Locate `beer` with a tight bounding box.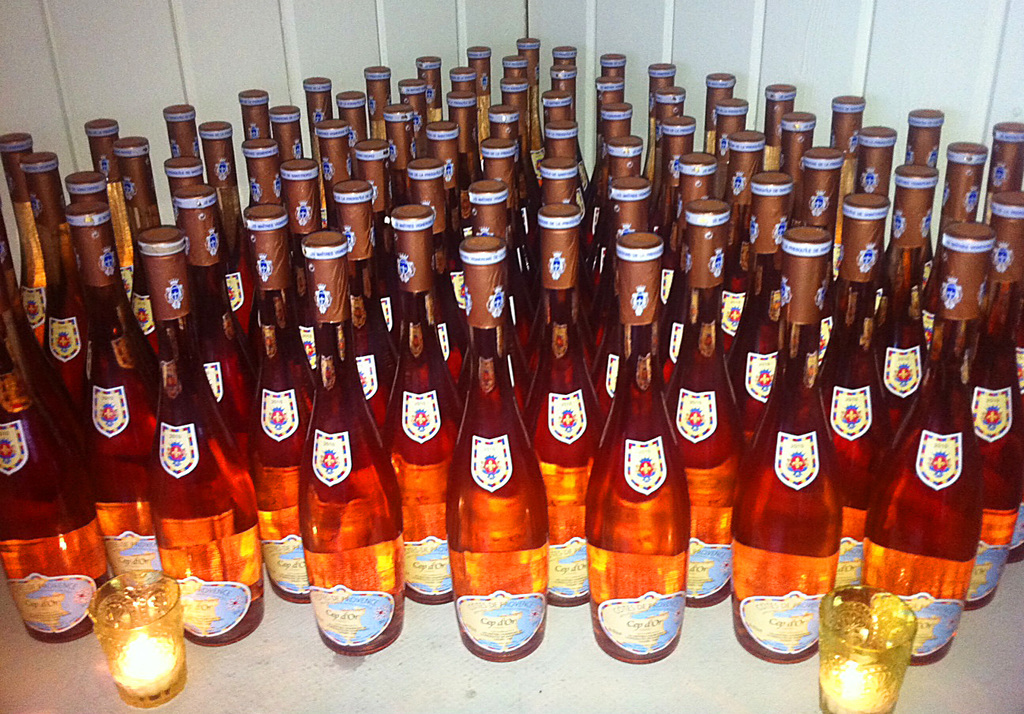
(x1=61, y1=198, x2=163, y2=573).
